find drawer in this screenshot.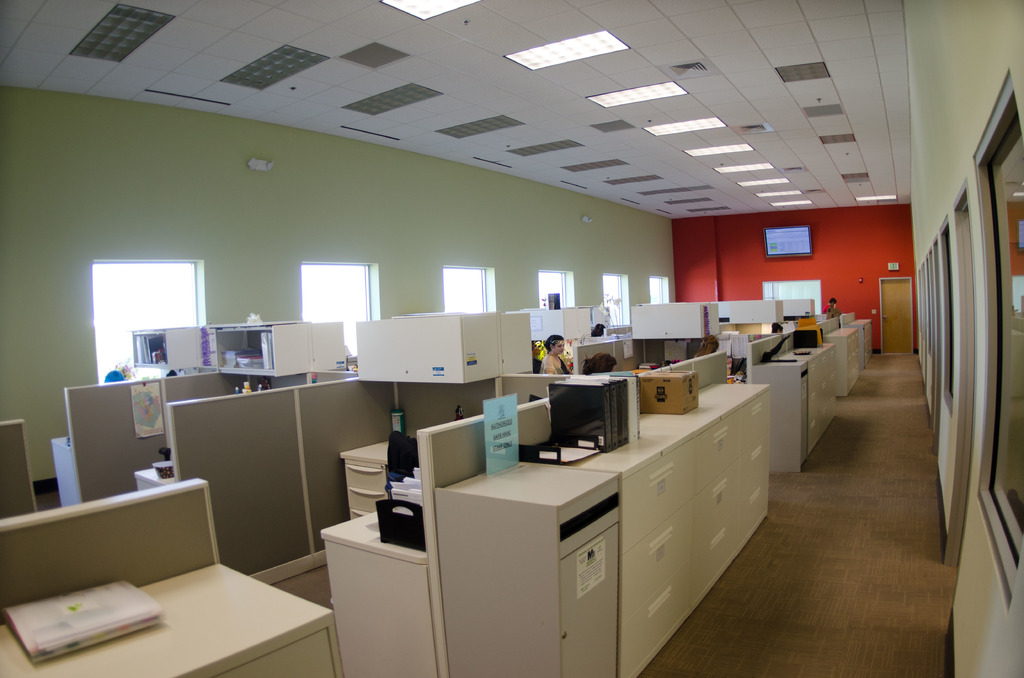
The bounding box for drawer is {"x1": 207, "y1": 629, "x2": 337, "y2": 677}.
